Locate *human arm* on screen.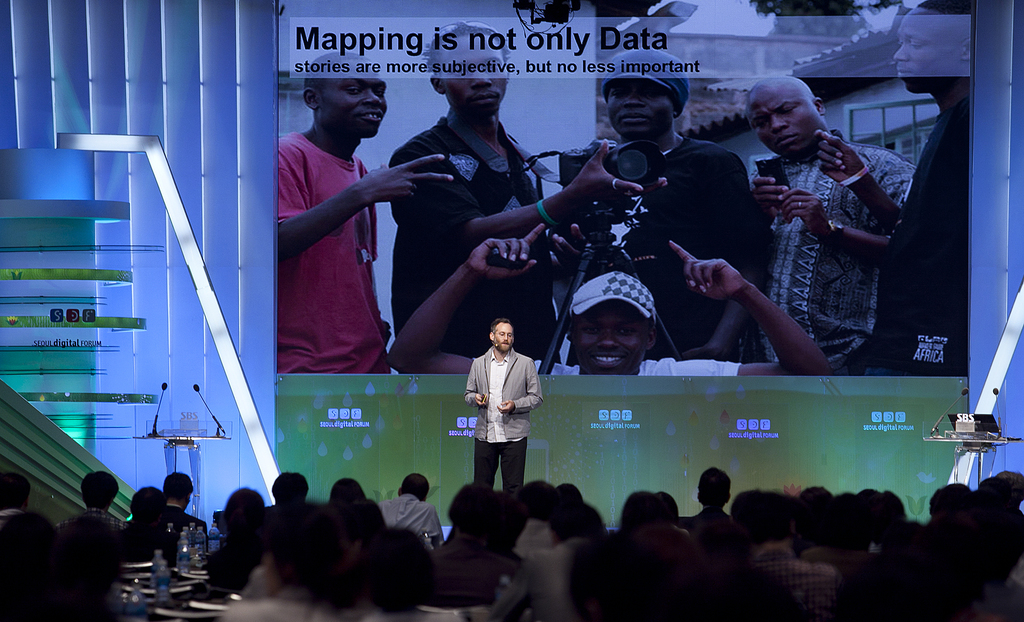
On screen at (x1=659, y1=148, x2=773, y2=364).
